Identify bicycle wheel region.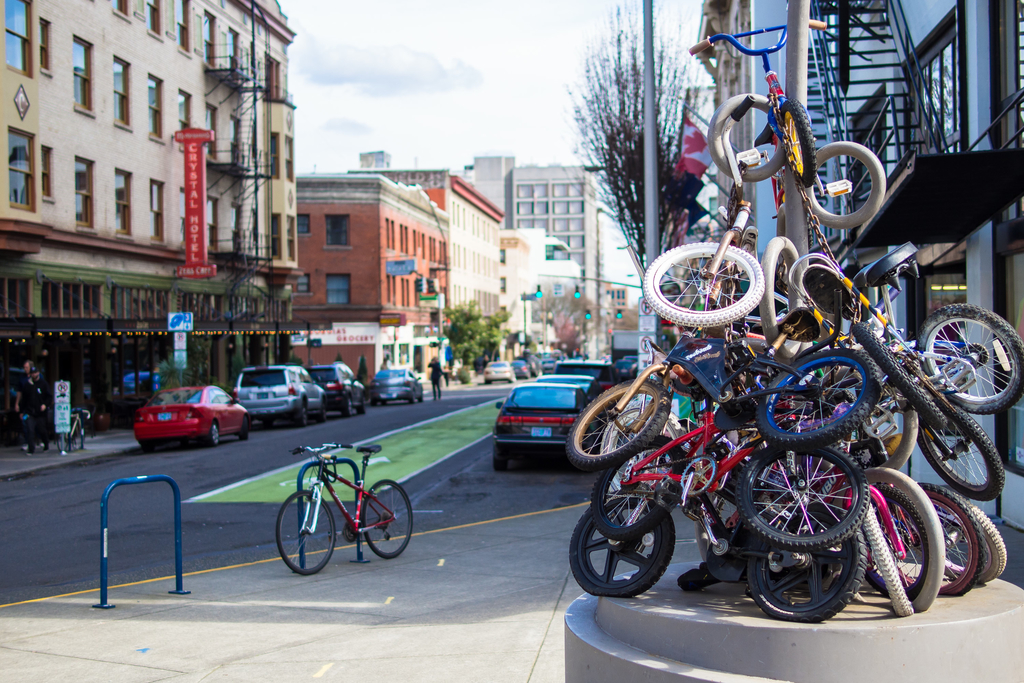
Region: left=278, top=490, right=337, bottom=578.
